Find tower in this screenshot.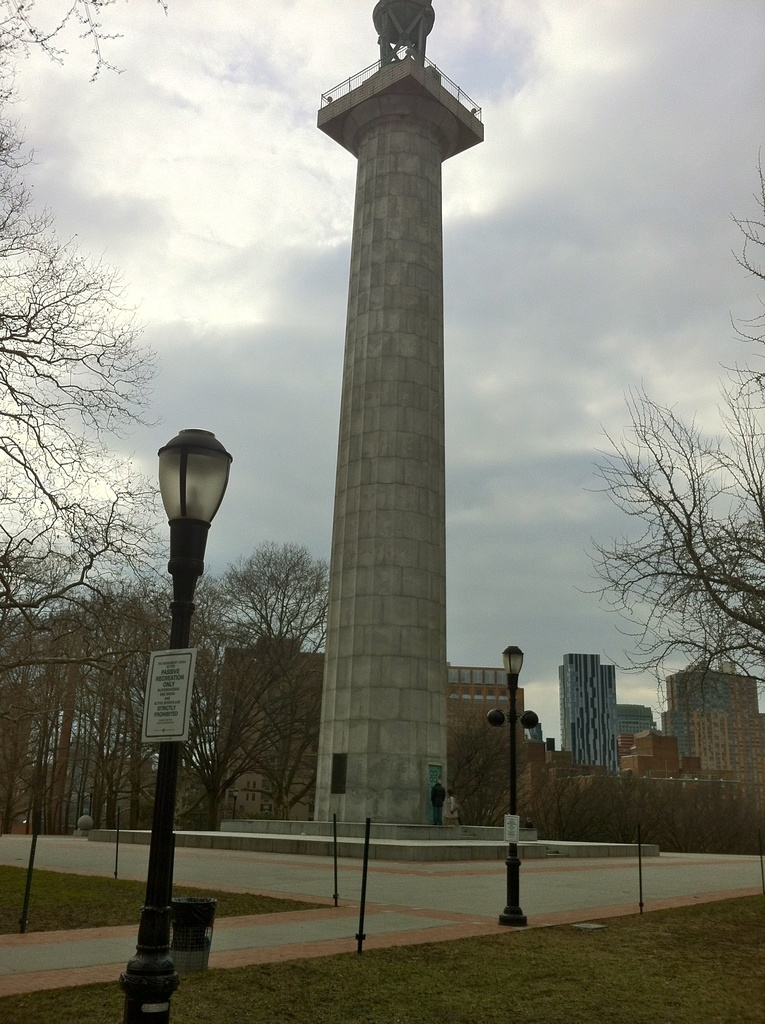
The bounding box for tower is 291, 0, 500, 852.
